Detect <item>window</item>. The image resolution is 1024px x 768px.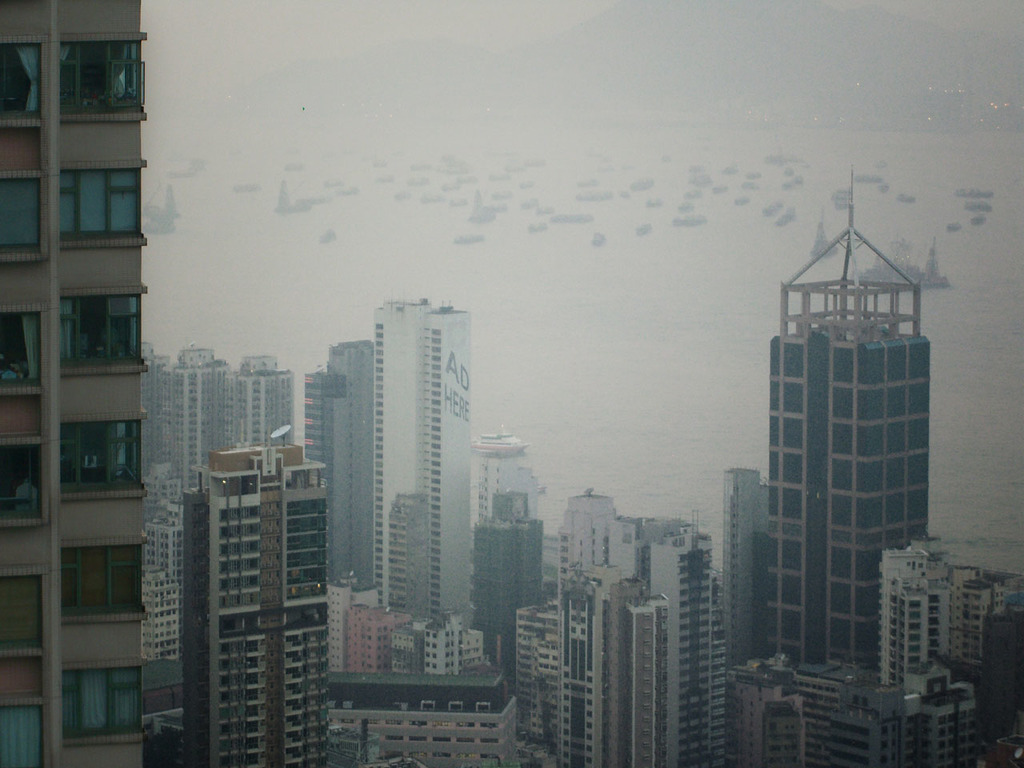
[59, 420, 141, 490].
